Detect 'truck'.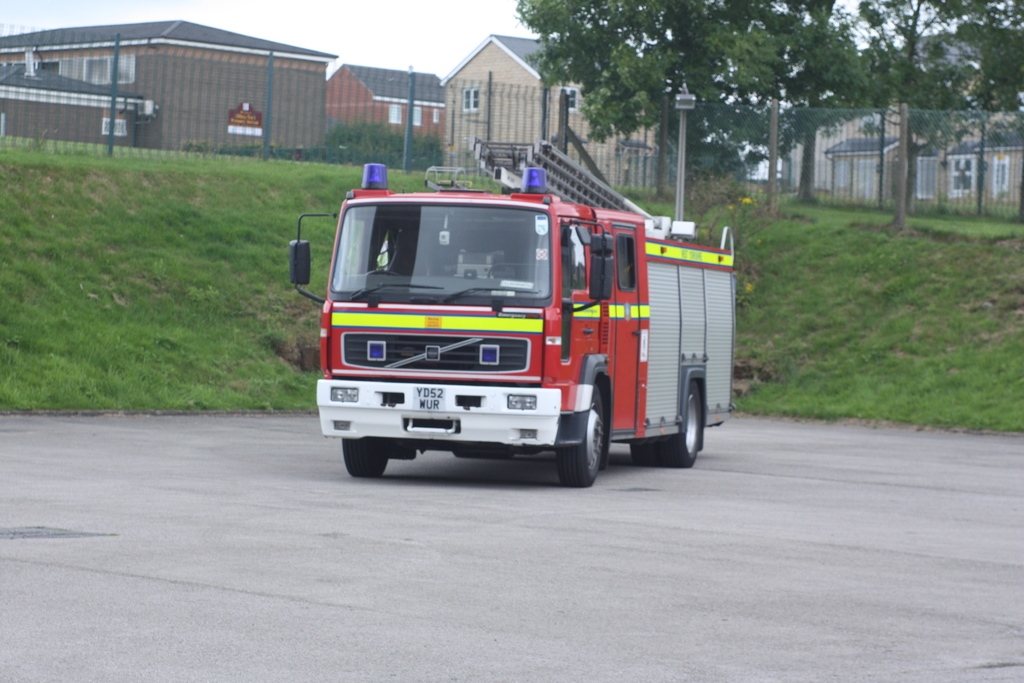
Detected at <box>313,160,728,492</box>.
